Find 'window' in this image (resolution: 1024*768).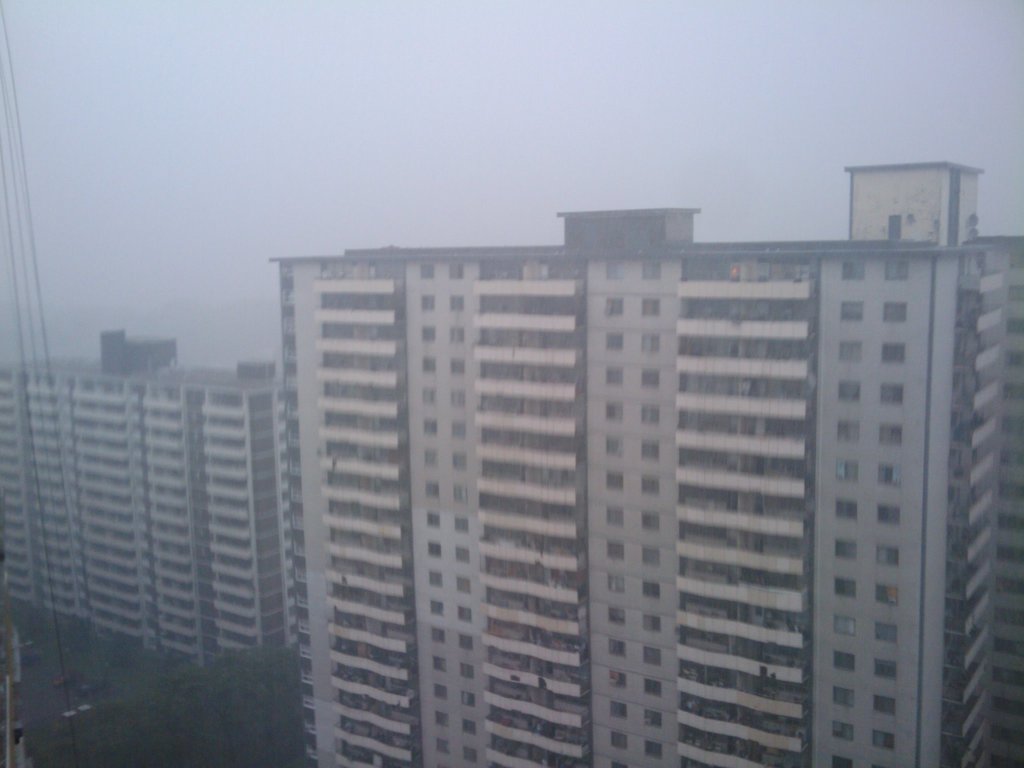
bbox(435, 733, 451, 757).
